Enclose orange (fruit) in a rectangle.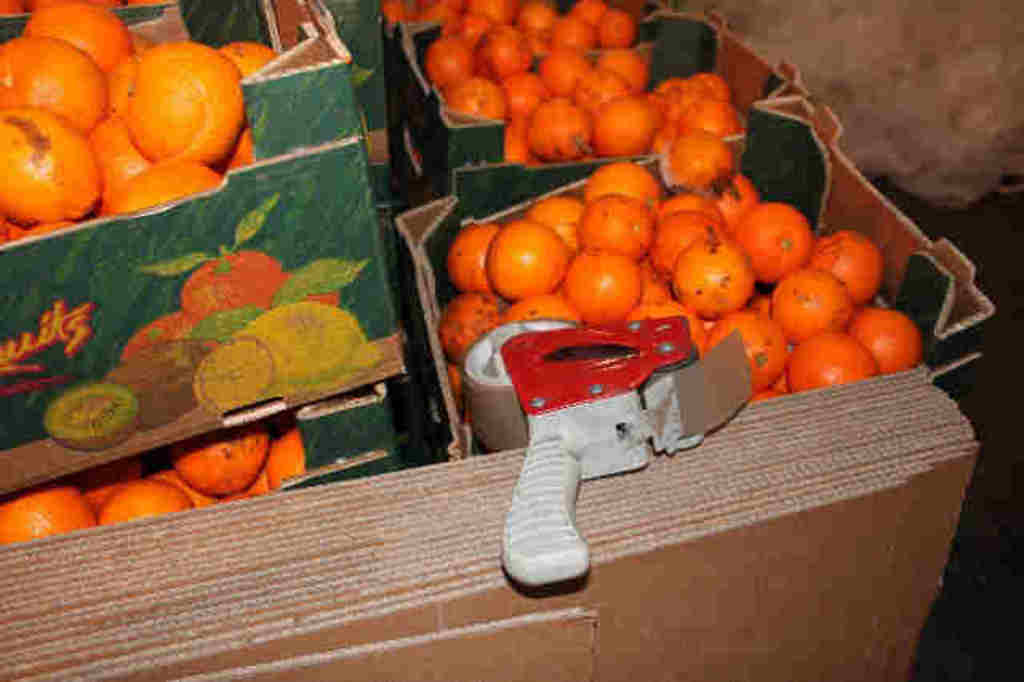
region(0, 107, 106, 210).
